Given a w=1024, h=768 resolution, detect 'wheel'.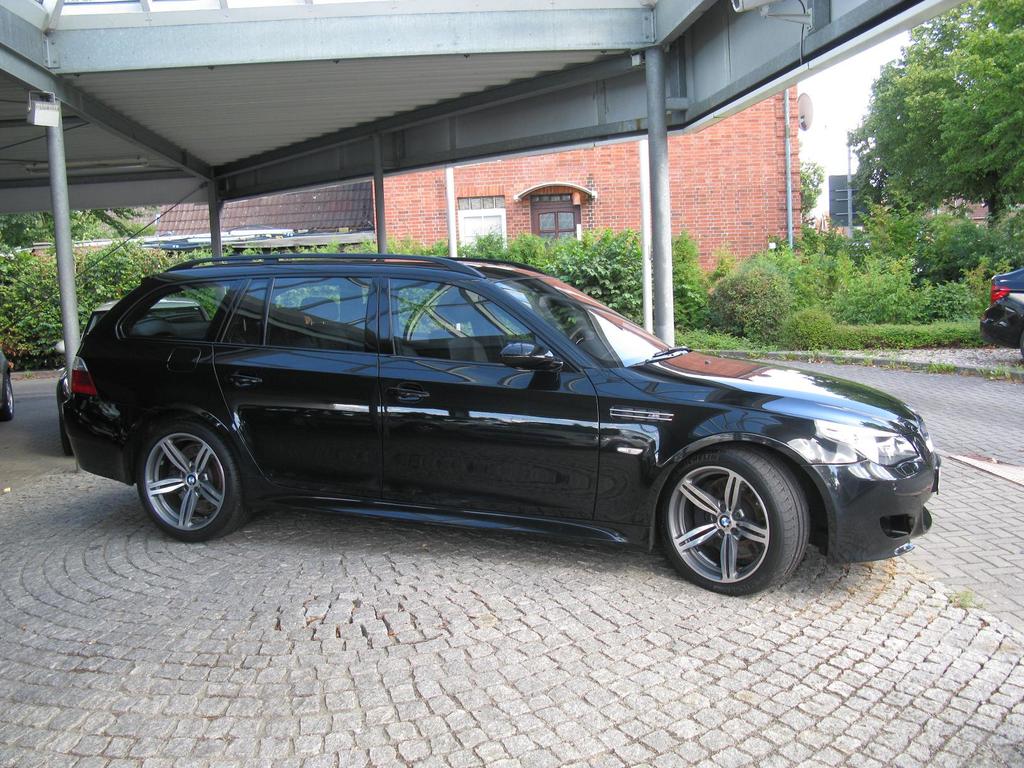
(60, 413, 73, 454).
